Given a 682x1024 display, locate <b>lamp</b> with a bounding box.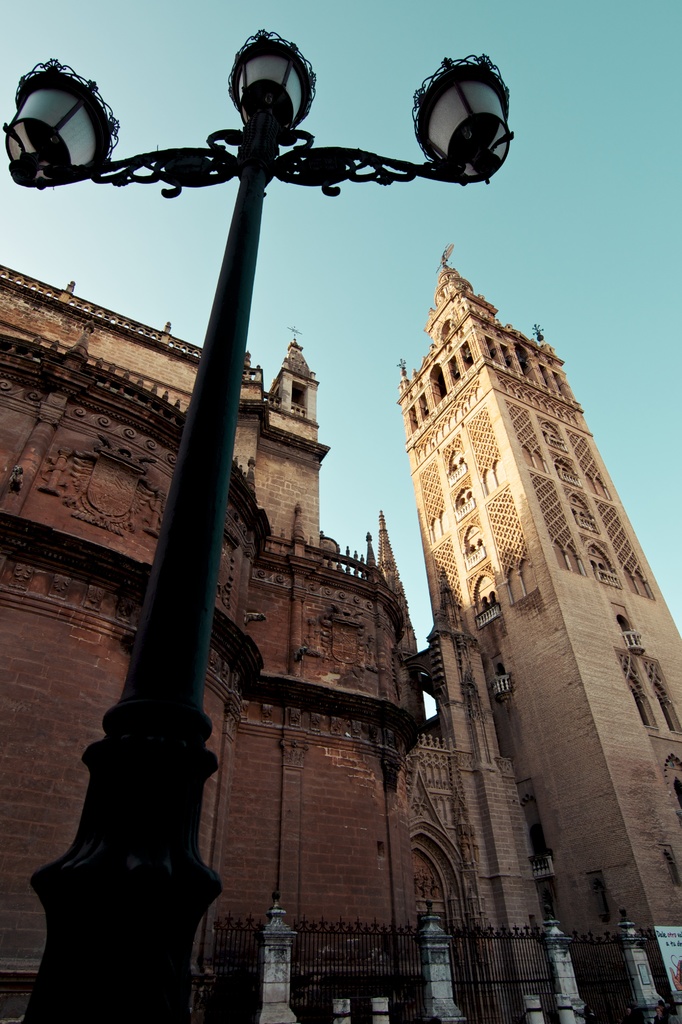
Located: 0, 26, 512, 1023.
